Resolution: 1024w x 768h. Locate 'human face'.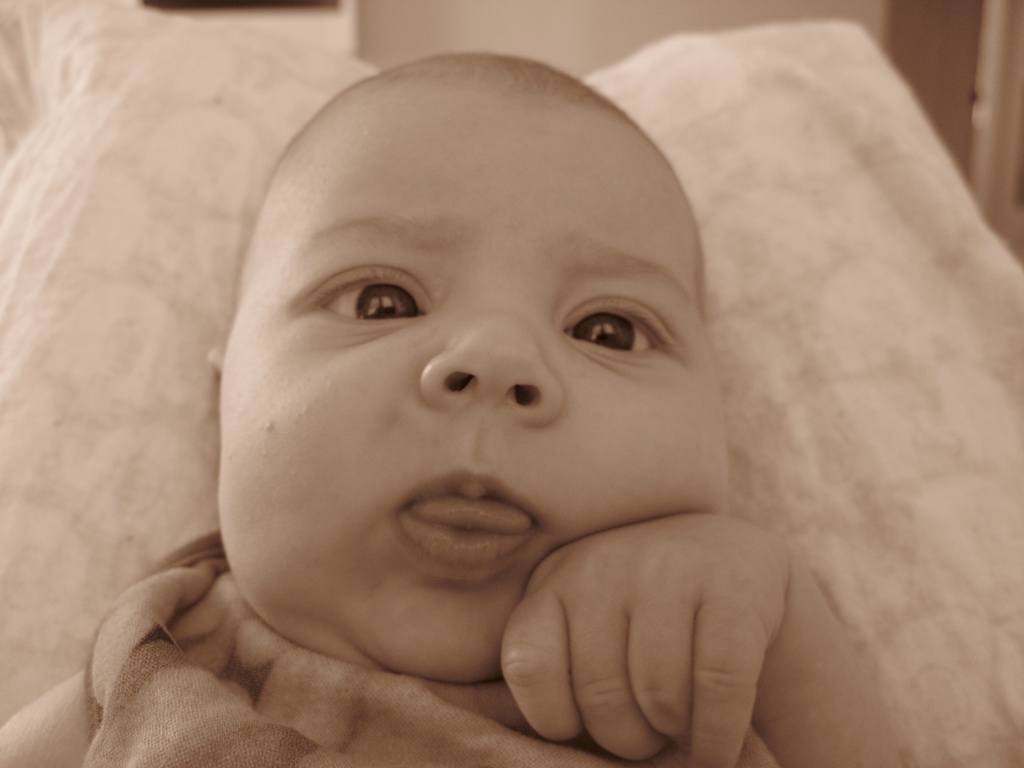
[220,86,726,678].
